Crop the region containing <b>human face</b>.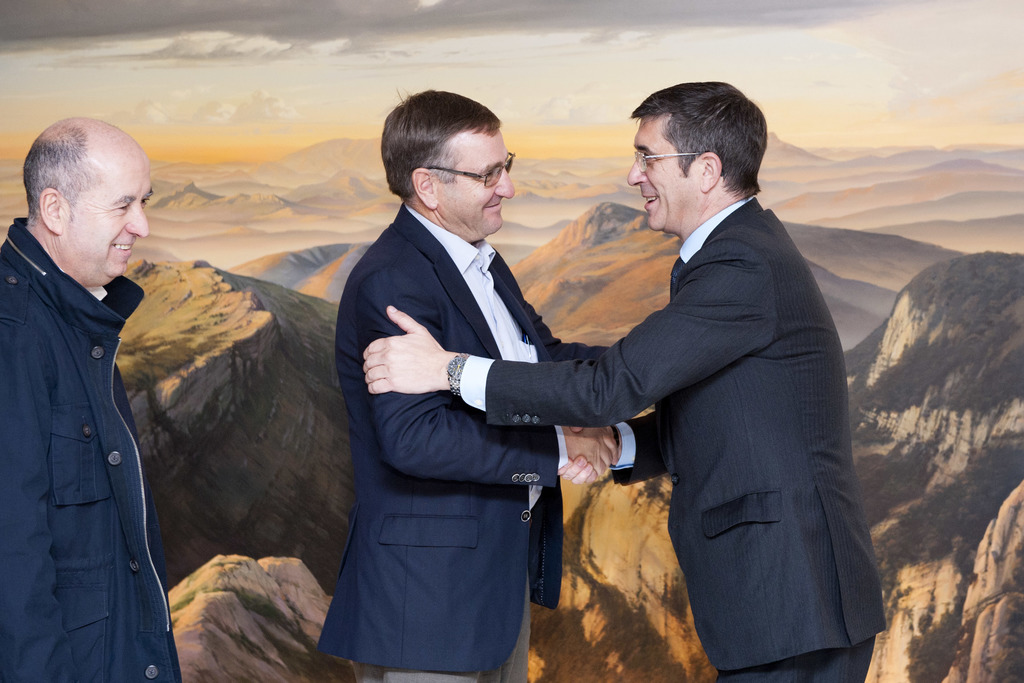
Crop region: rect(628, 120, 694, 227).
